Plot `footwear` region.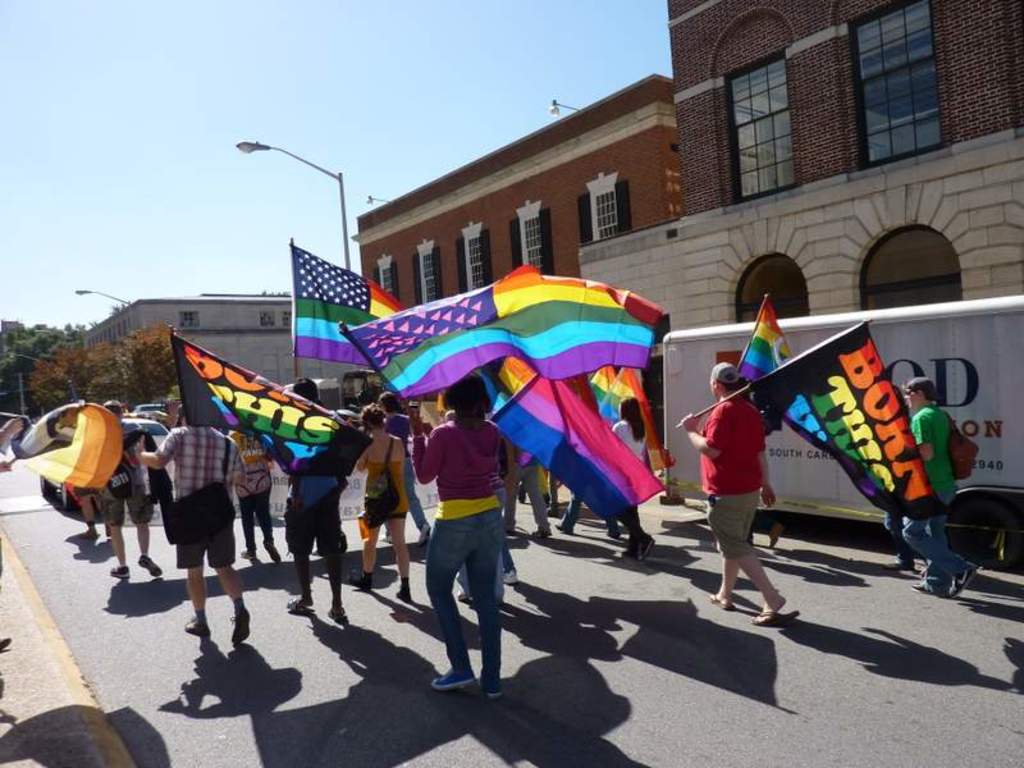
Plotted at box=[493, 568, 520, 585].
